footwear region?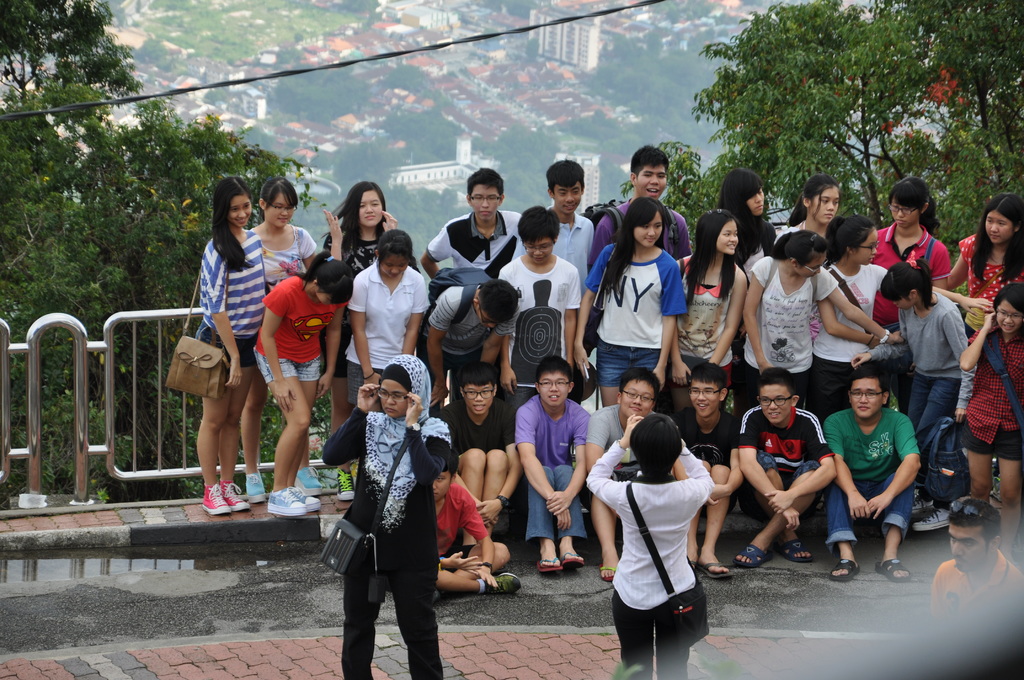
<region>246, 470, 269, 503</region>
